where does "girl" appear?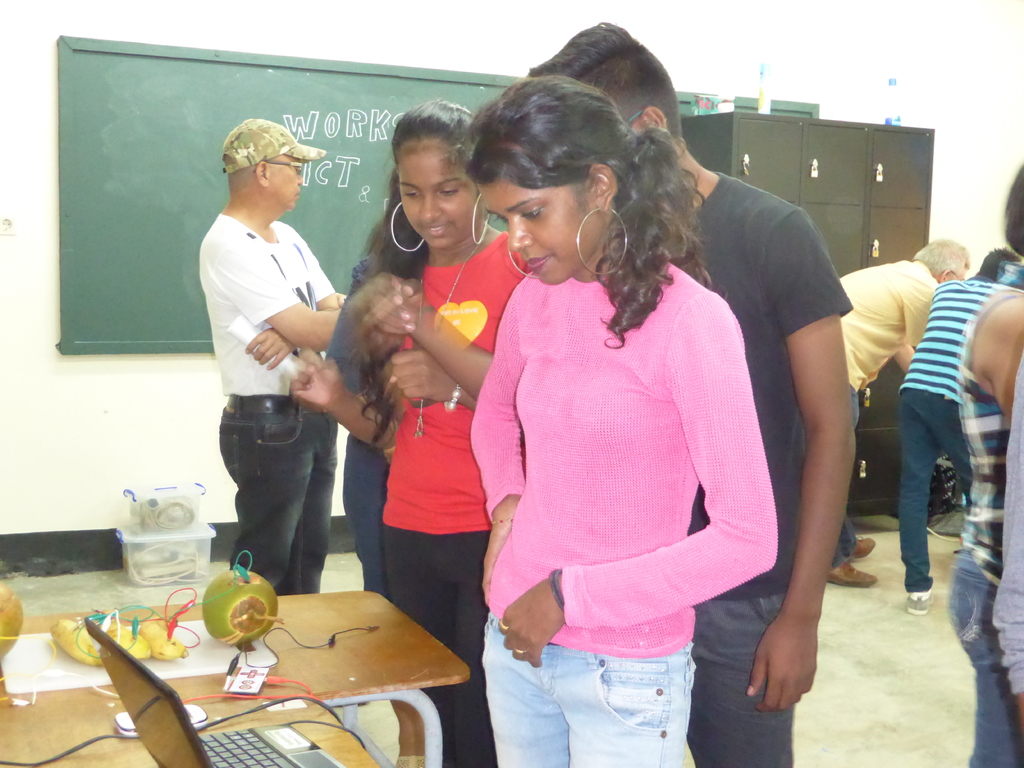
Appears at (294, 95, 534, 767).
